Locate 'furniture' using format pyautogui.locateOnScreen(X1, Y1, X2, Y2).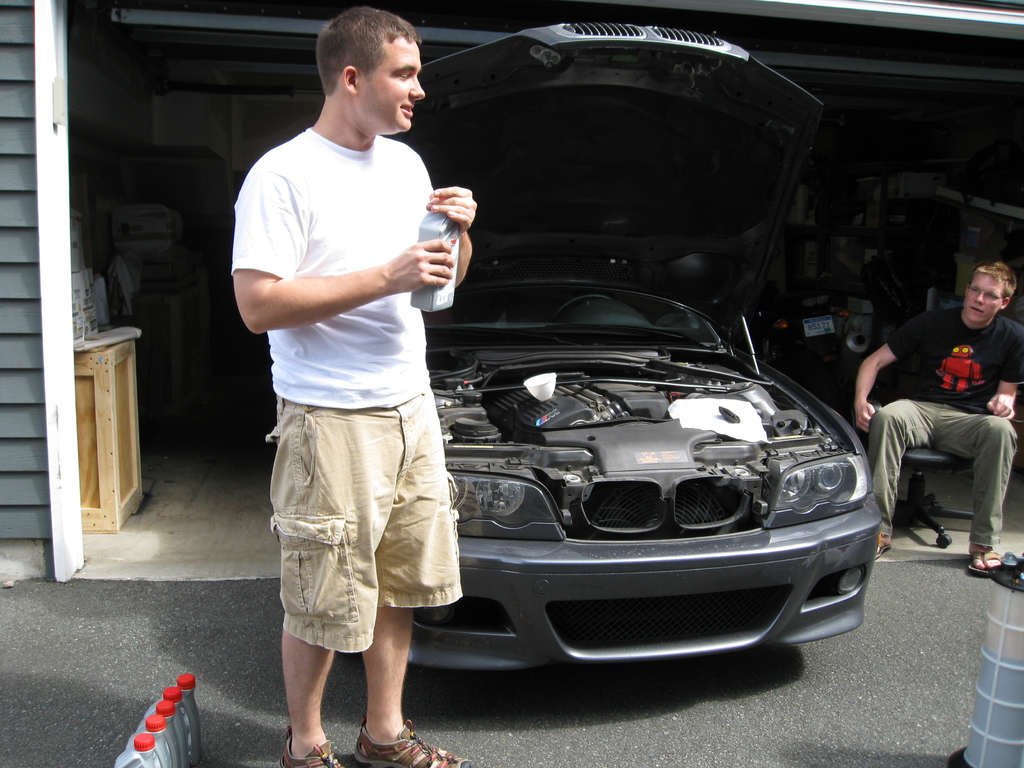
pyautogui.locateOnScreen(893, 441, 976, 549).
